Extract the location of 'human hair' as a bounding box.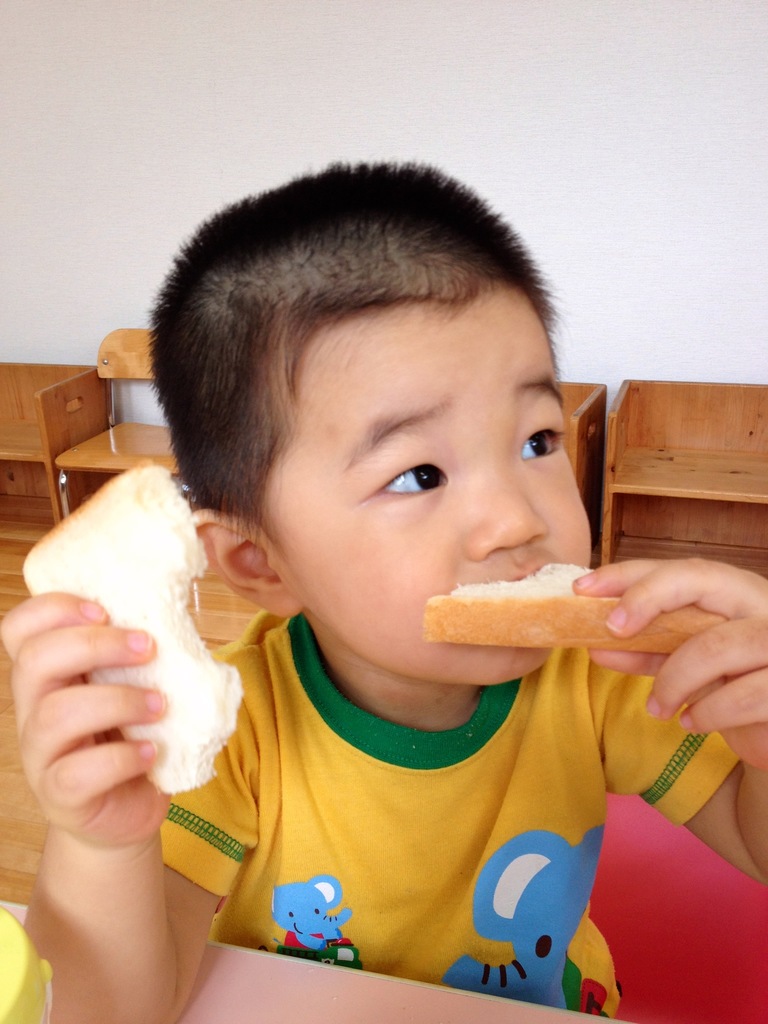
<bbox>157, 155, 587, 554</bbox>.
